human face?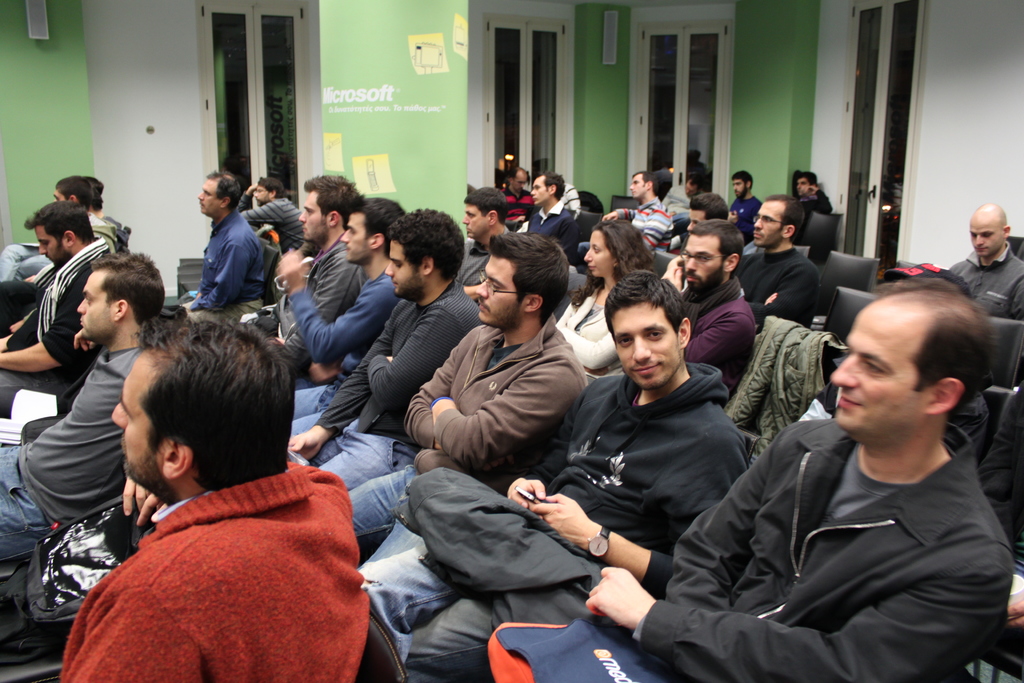
[left=534, top=176, right=550, bottom=199]
